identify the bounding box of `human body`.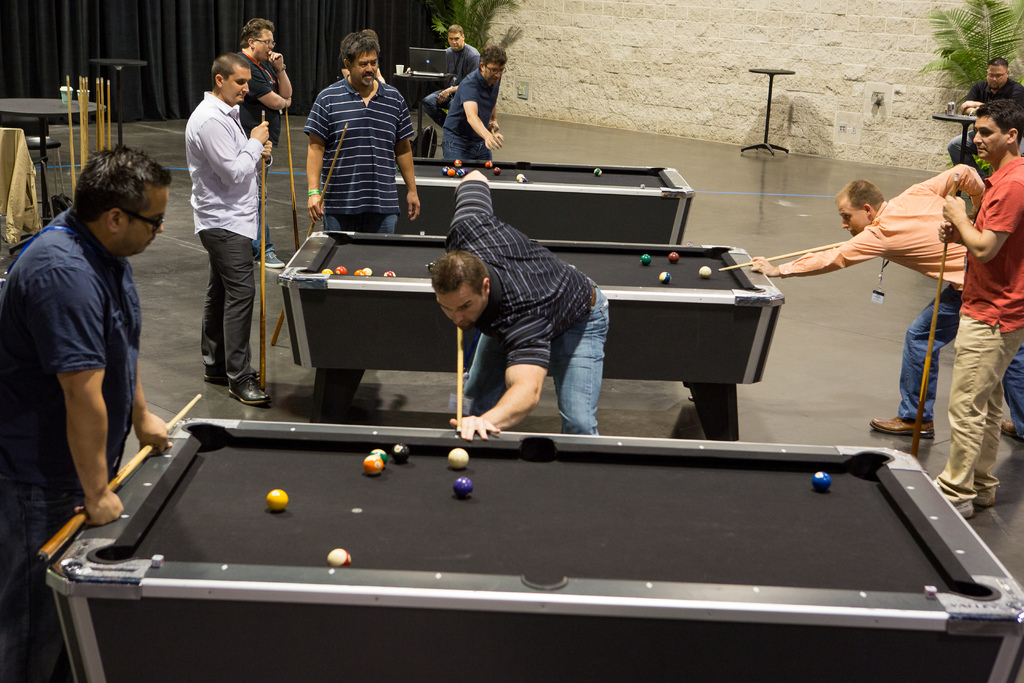
l=419, t=24, r=477, b=133.
